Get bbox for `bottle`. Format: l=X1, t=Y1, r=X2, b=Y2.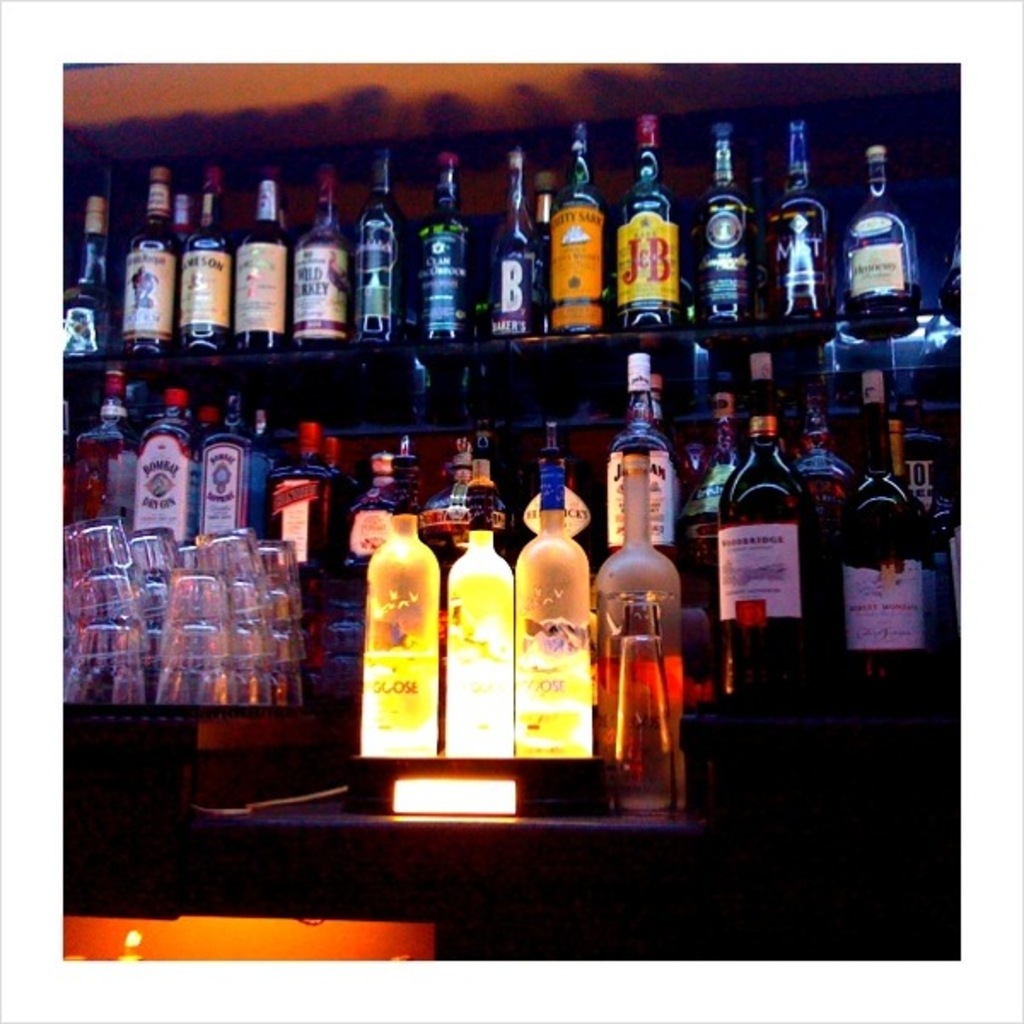
l=485, t=147, r=551, b=341.
